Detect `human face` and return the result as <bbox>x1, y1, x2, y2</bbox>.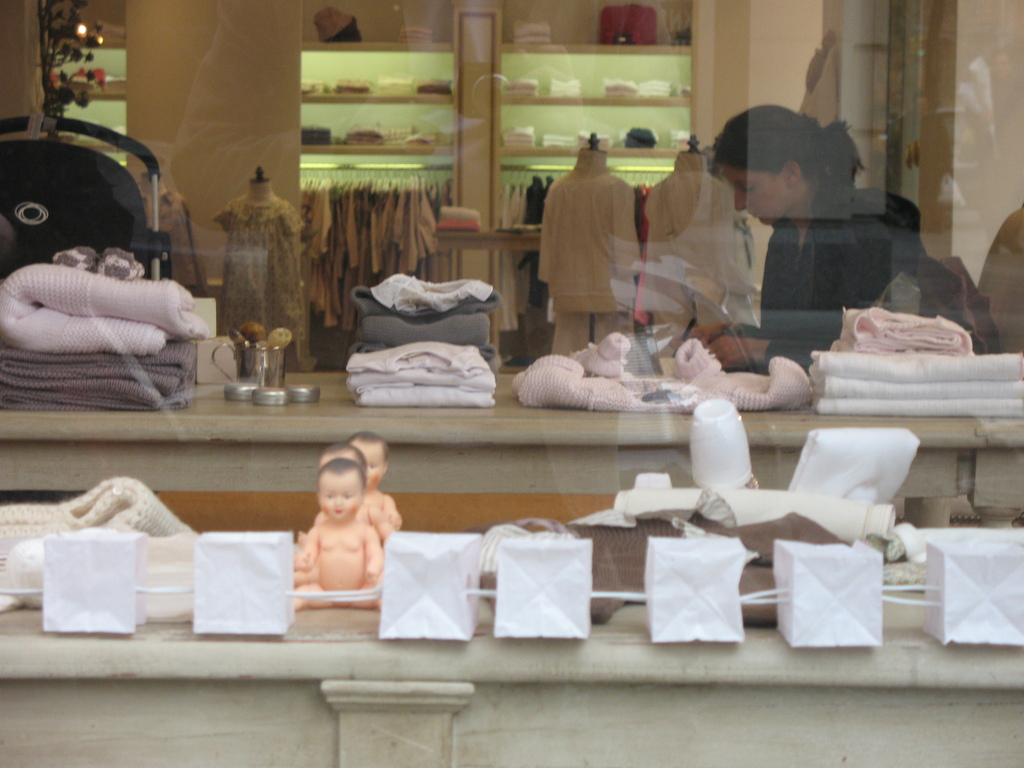
<bbox>320, 470, 362, 517</bbox>.
